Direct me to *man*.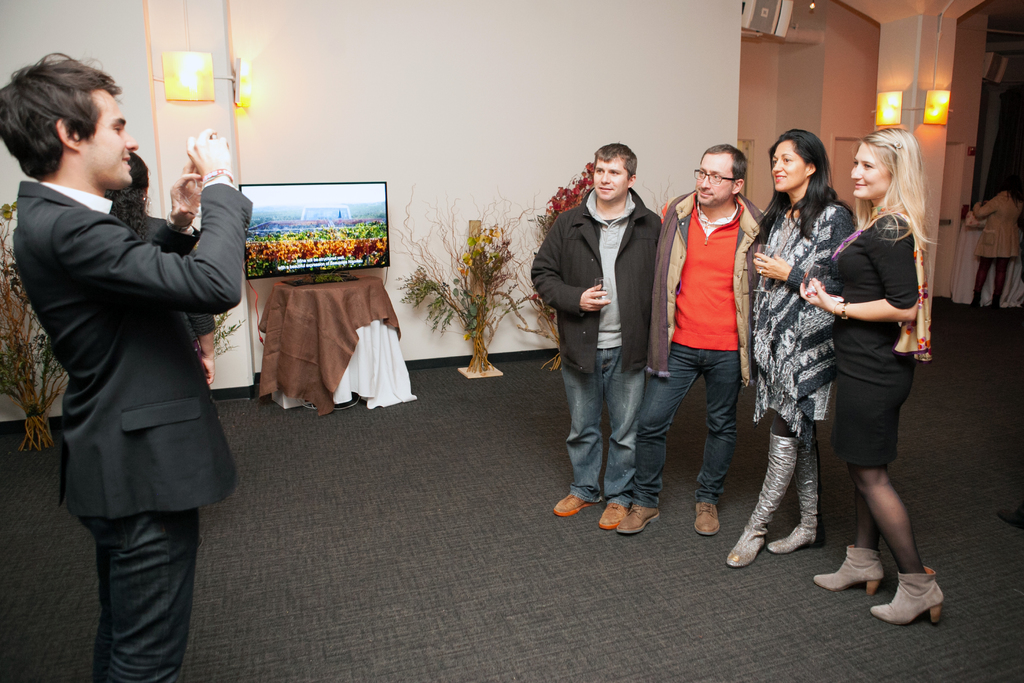
Direction: crop(15, 60, 248, 634).
